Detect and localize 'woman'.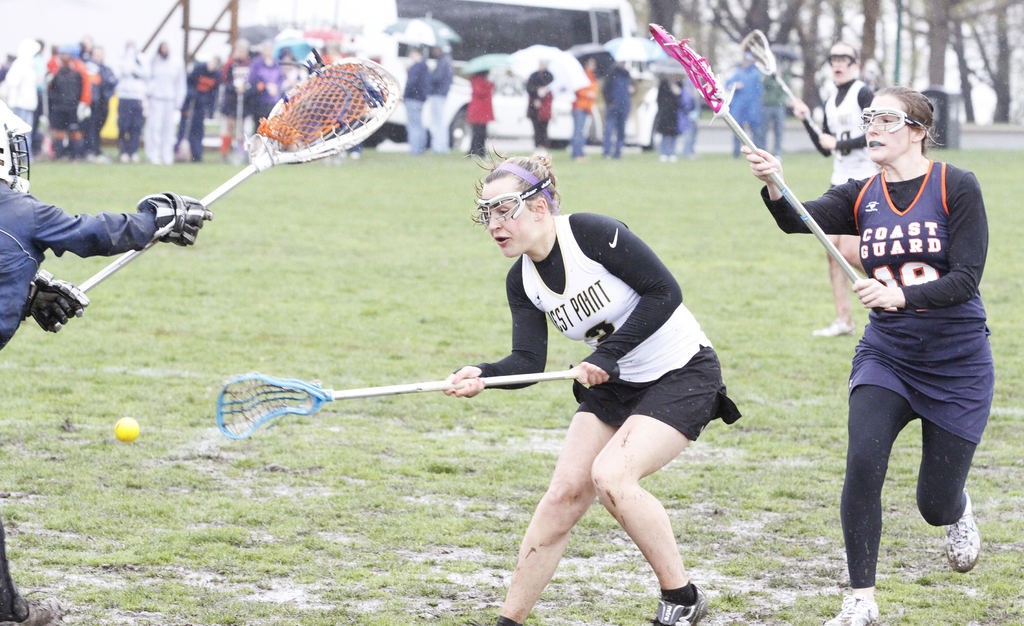
Localized at box=[742, 83, 996, 625].
